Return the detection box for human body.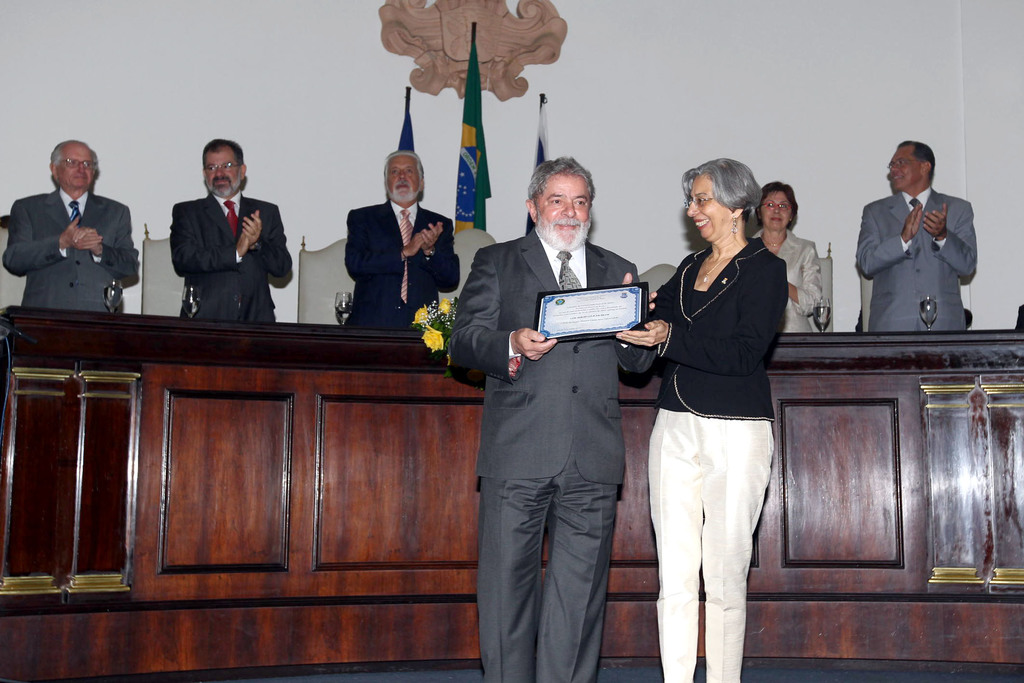
165,140,292,323.
